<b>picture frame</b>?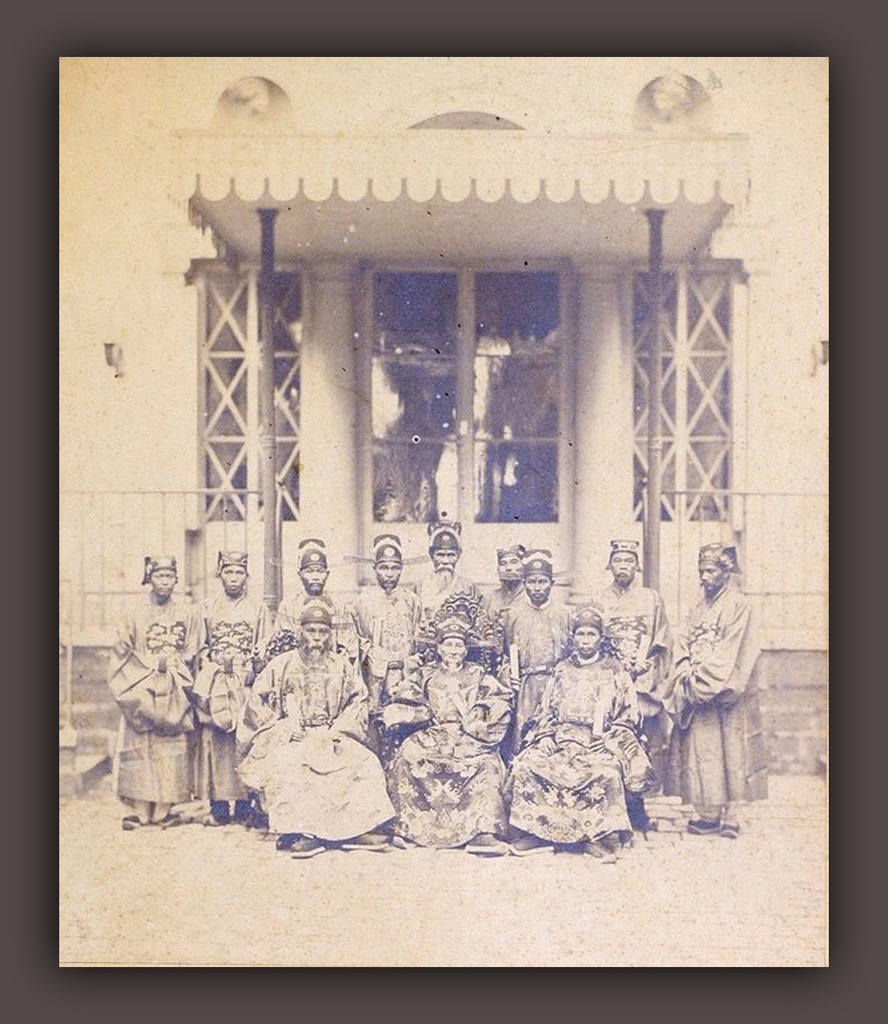
<bbox>38, 67, 856, 1008</bbox>
